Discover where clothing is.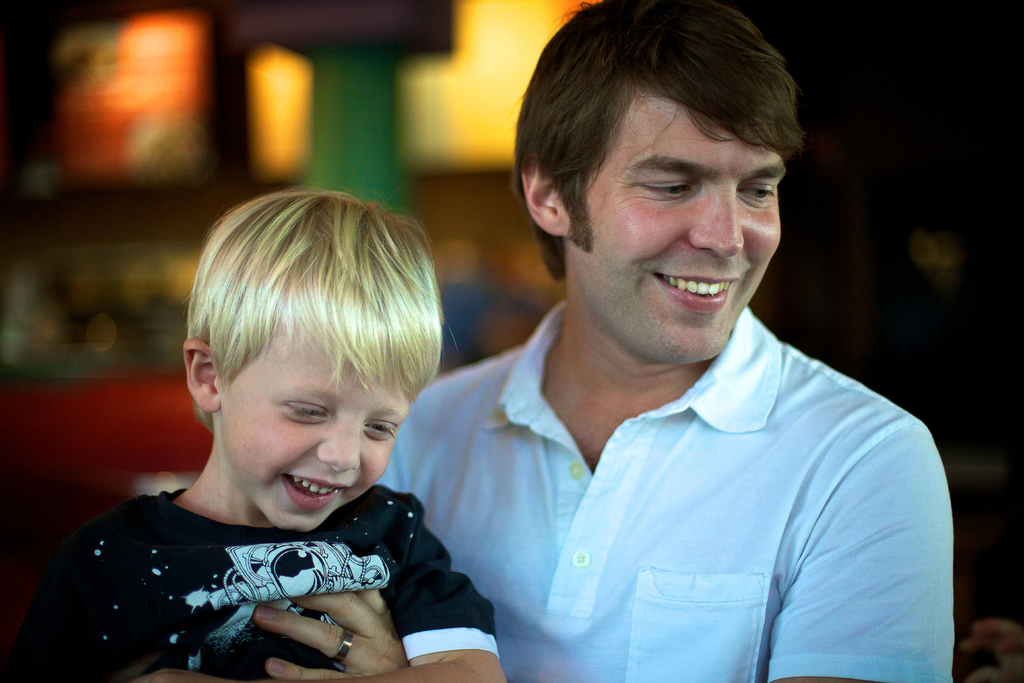
Discovered at {"x1": 20, "y1": 440, "x2": 495, "y2": 672}.
